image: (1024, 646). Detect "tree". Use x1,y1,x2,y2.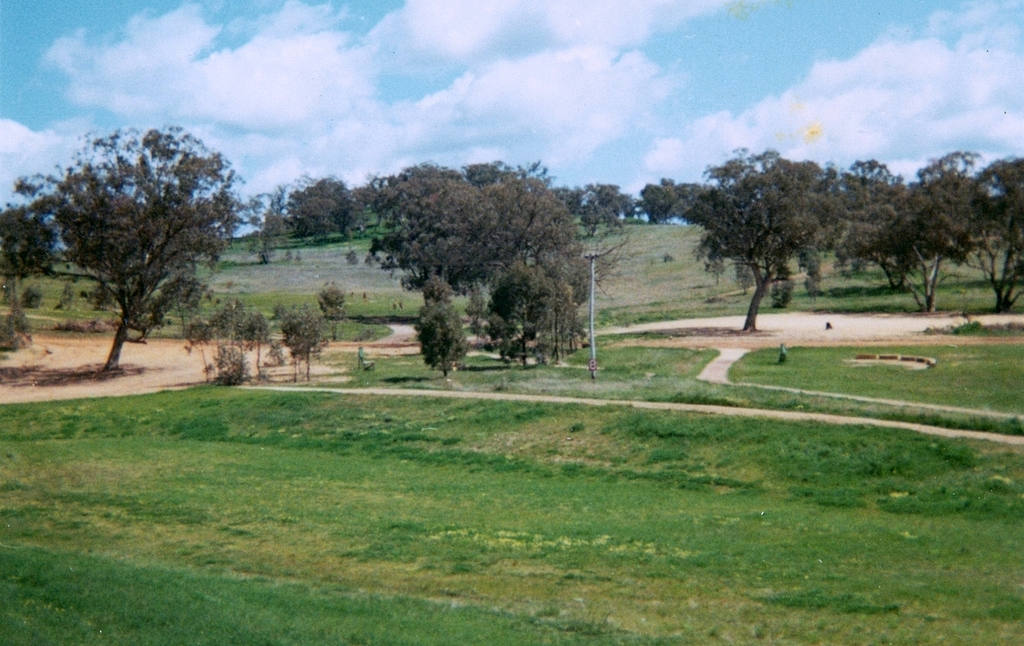
399,172,614,370.
